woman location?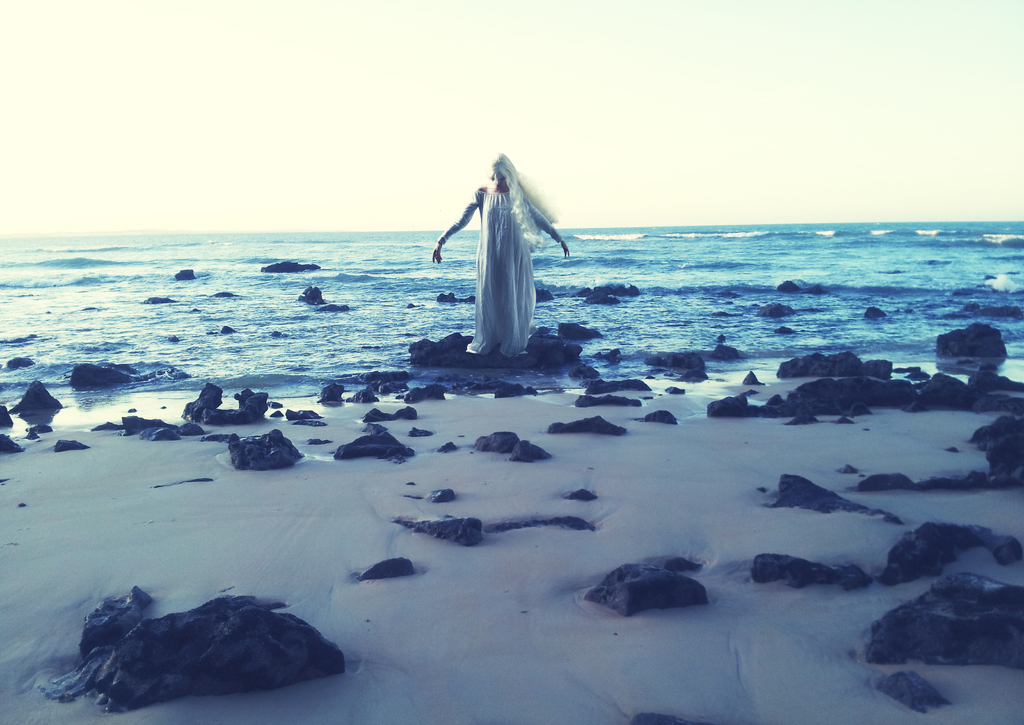
detection(420, 152, 563, 374)
